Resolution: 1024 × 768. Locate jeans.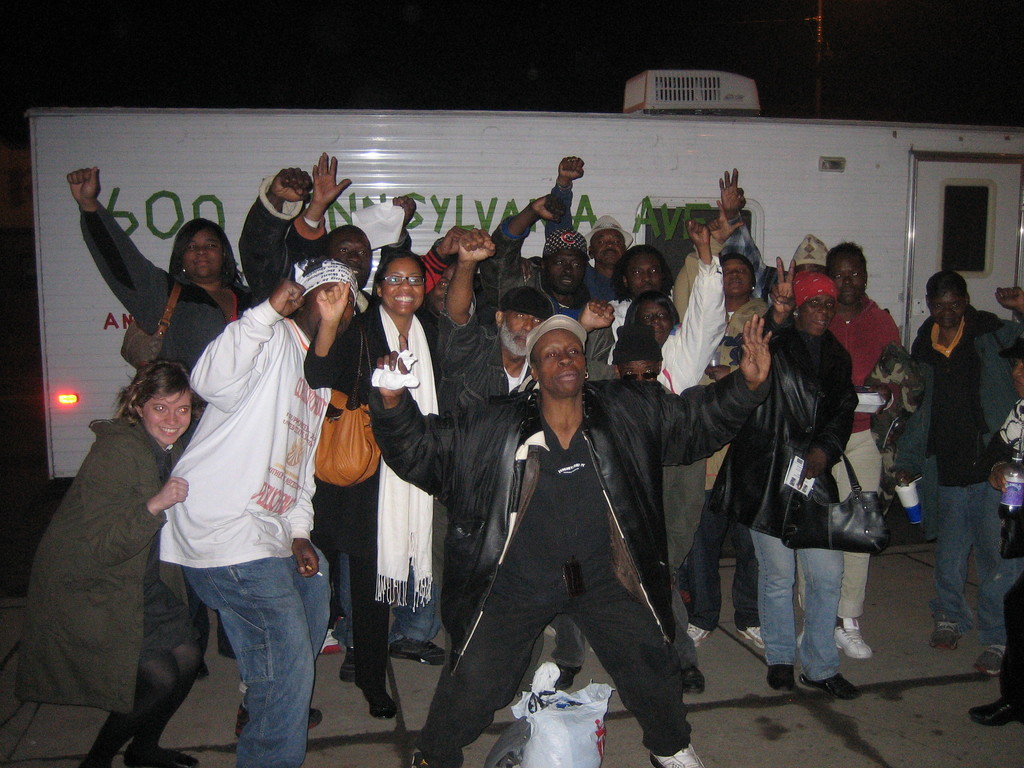
934/483/1003/636.
